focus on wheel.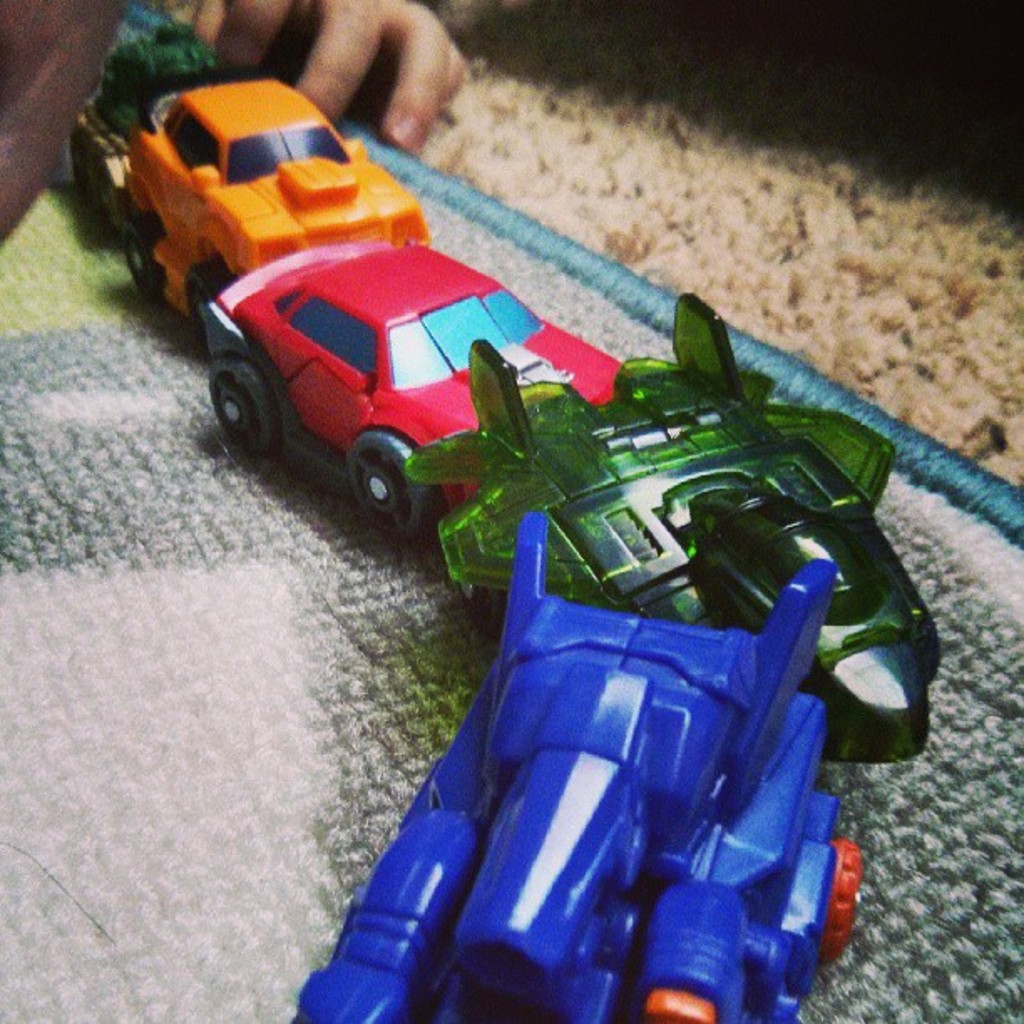
Focused at <bbox>197, 333, 298, 474</bbox>.
